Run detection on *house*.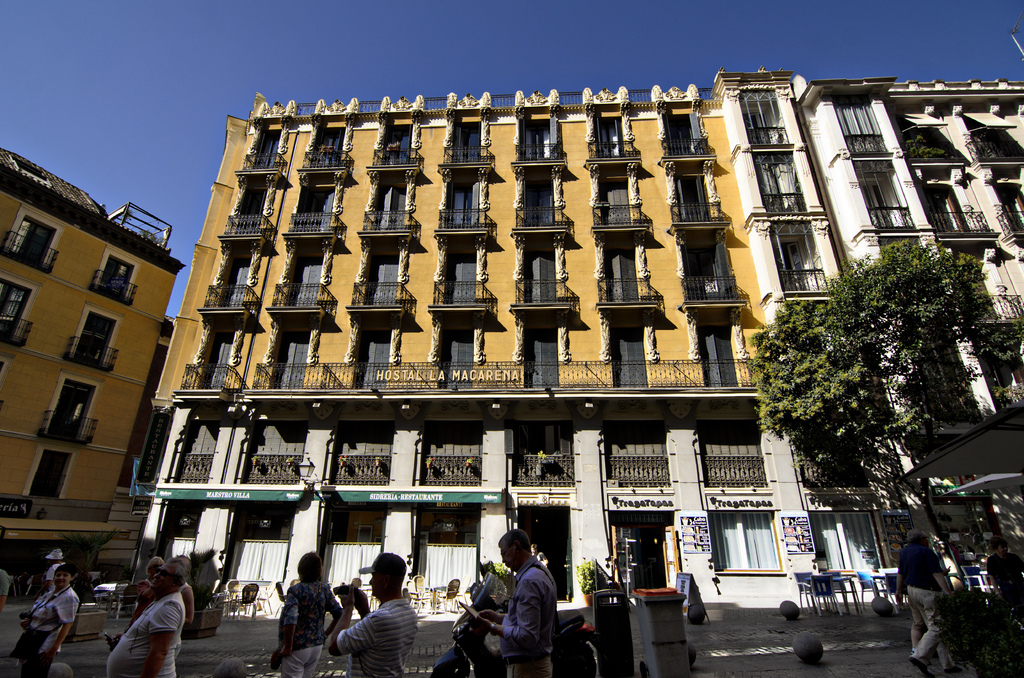
Result: x1=3, y1=136, x2=177, y2=617.
